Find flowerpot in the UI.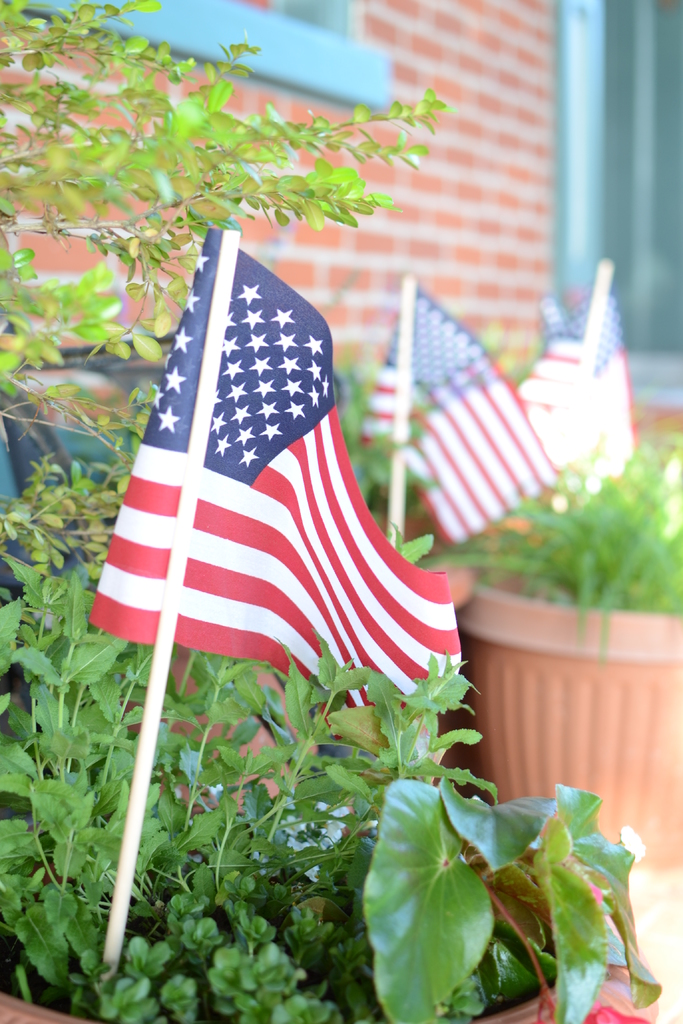
UI element at x1=440 y1=577 x2=682 y2=878.
